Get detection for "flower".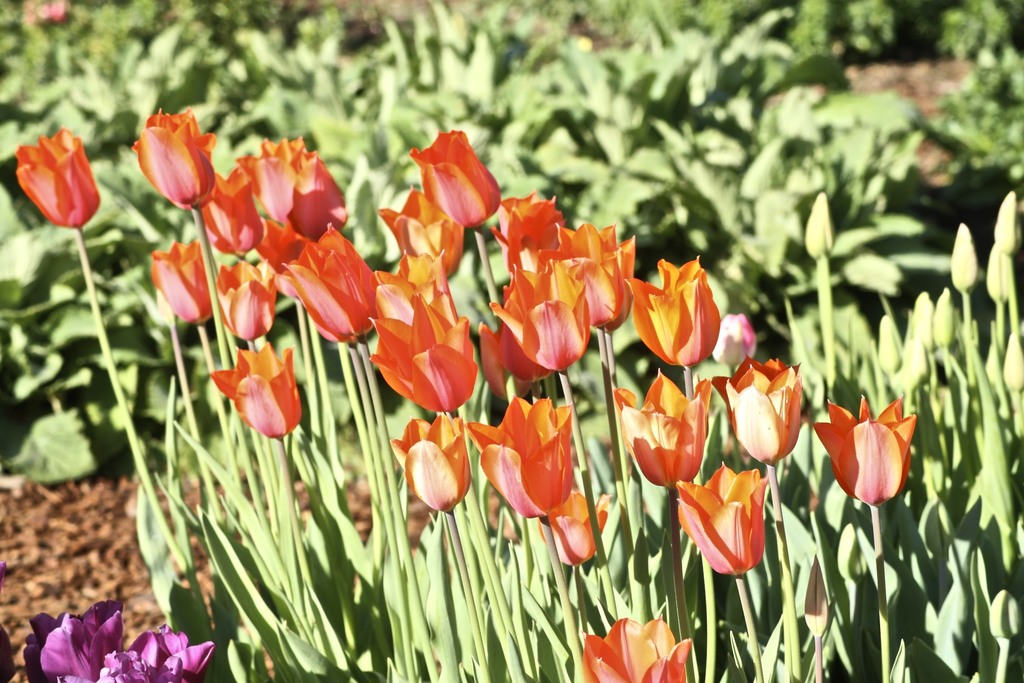
Detection: BBox(397, 413, 471, 513).
